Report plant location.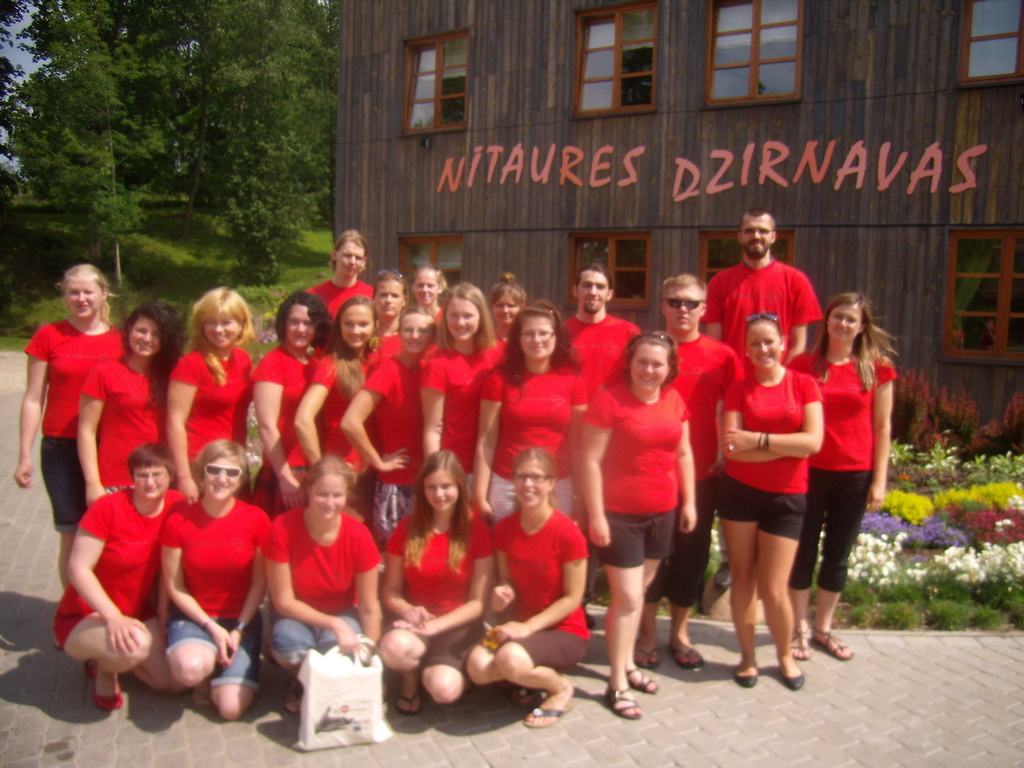
Report: <bbox>0, 168, 340, 415</bbox>.
